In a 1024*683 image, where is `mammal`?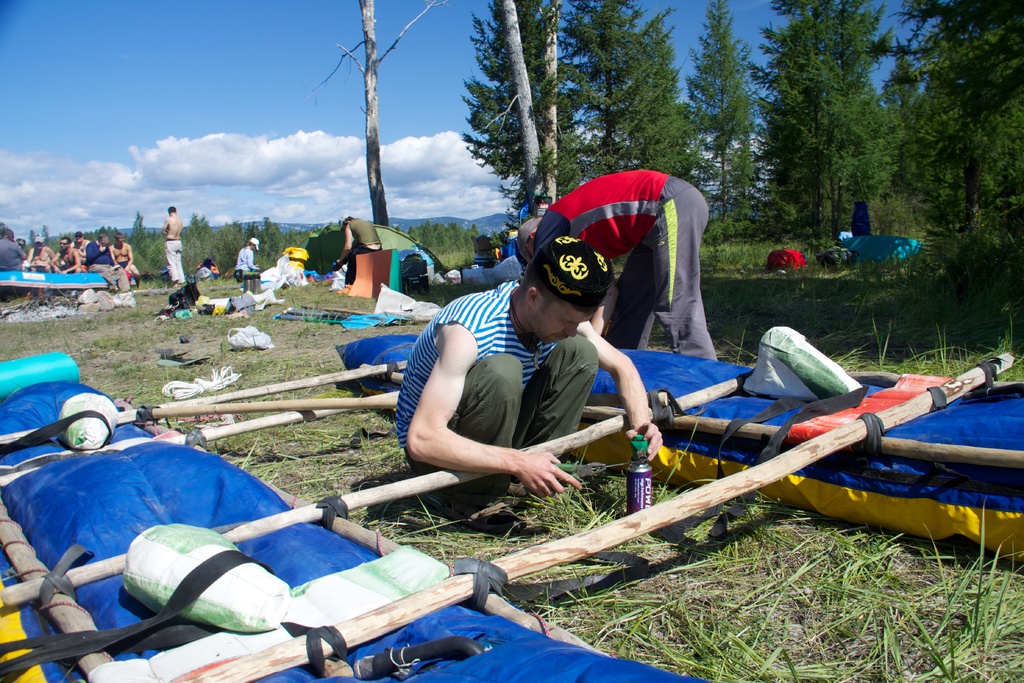
(108, 235, 139, 287).
